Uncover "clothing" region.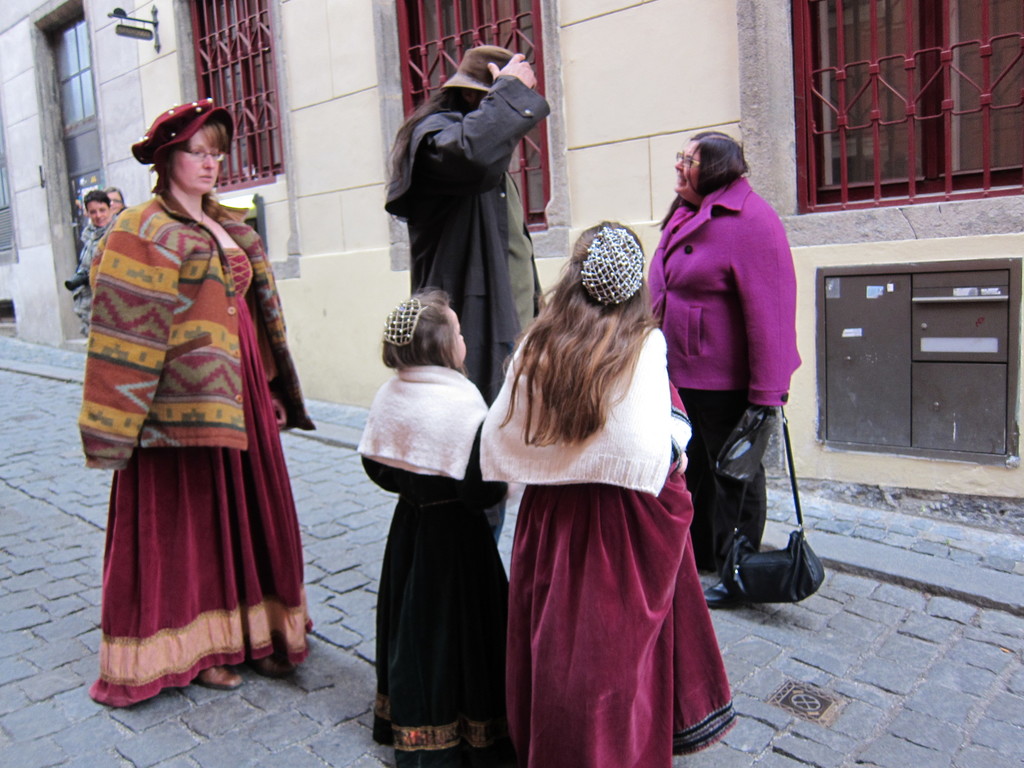
Uncovered: l=65, t=205, r=136, b=351.
